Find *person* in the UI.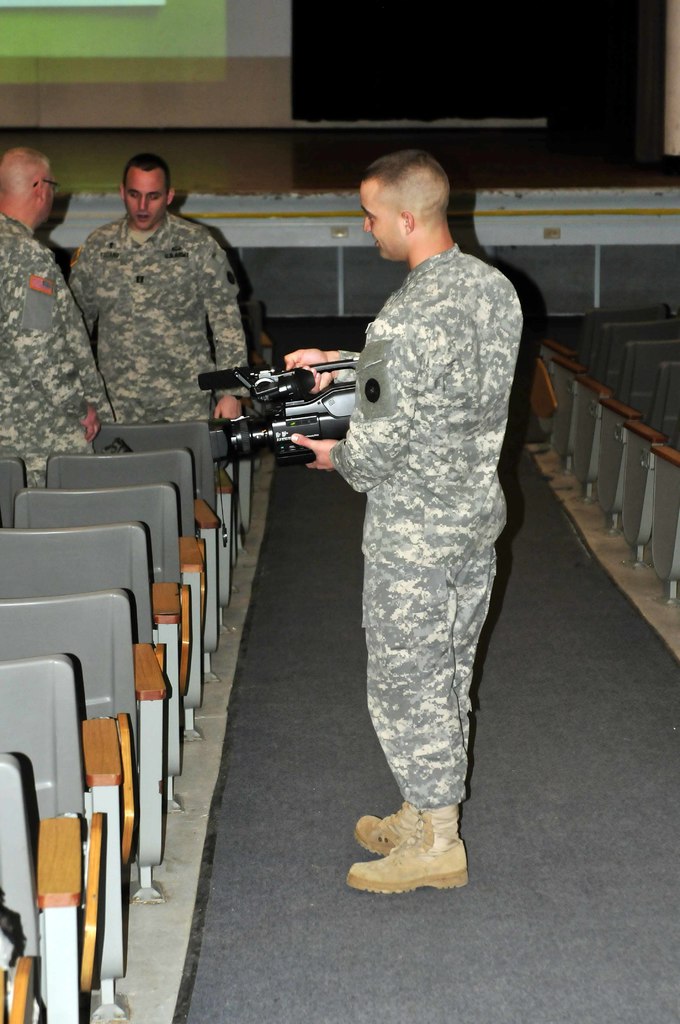
UI element at region(229, 145, 519, 900).
